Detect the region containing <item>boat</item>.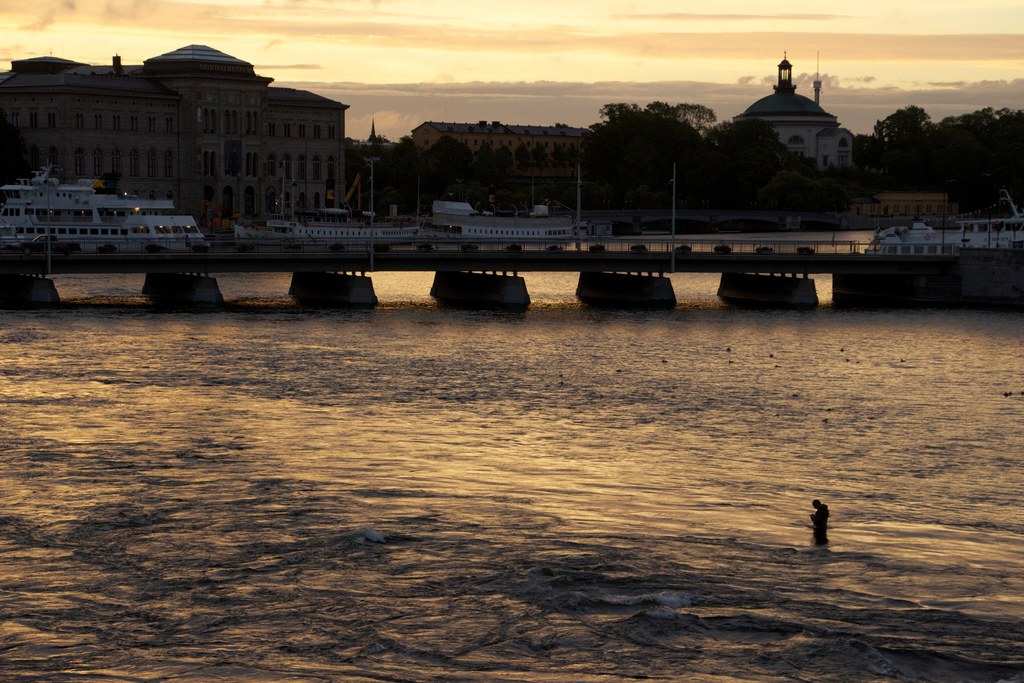
left=232, top=157, right=427, bottom=240.
